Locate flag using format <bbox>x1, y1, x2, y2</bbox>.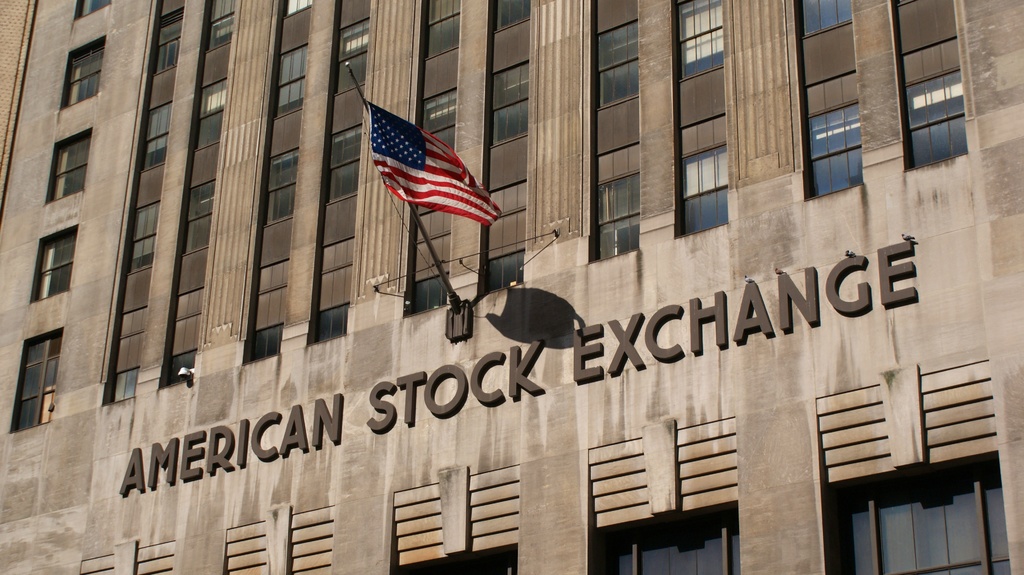
<bbox>371, 102, 506, 224</bbox>.
